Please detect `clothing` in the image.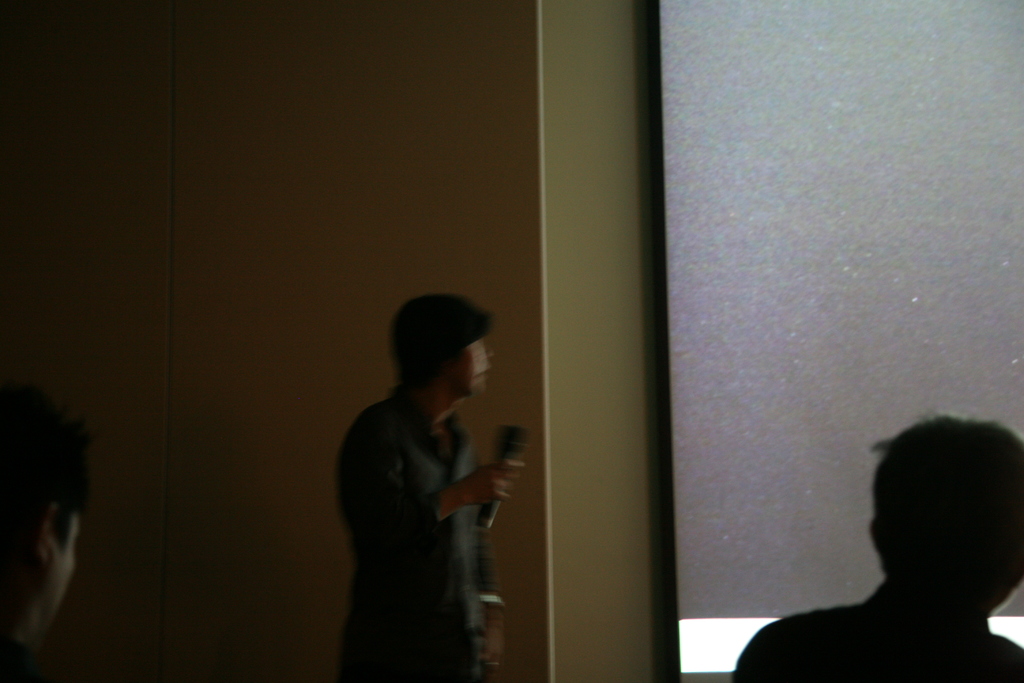
bbox=(337, 393, 518, 682).
